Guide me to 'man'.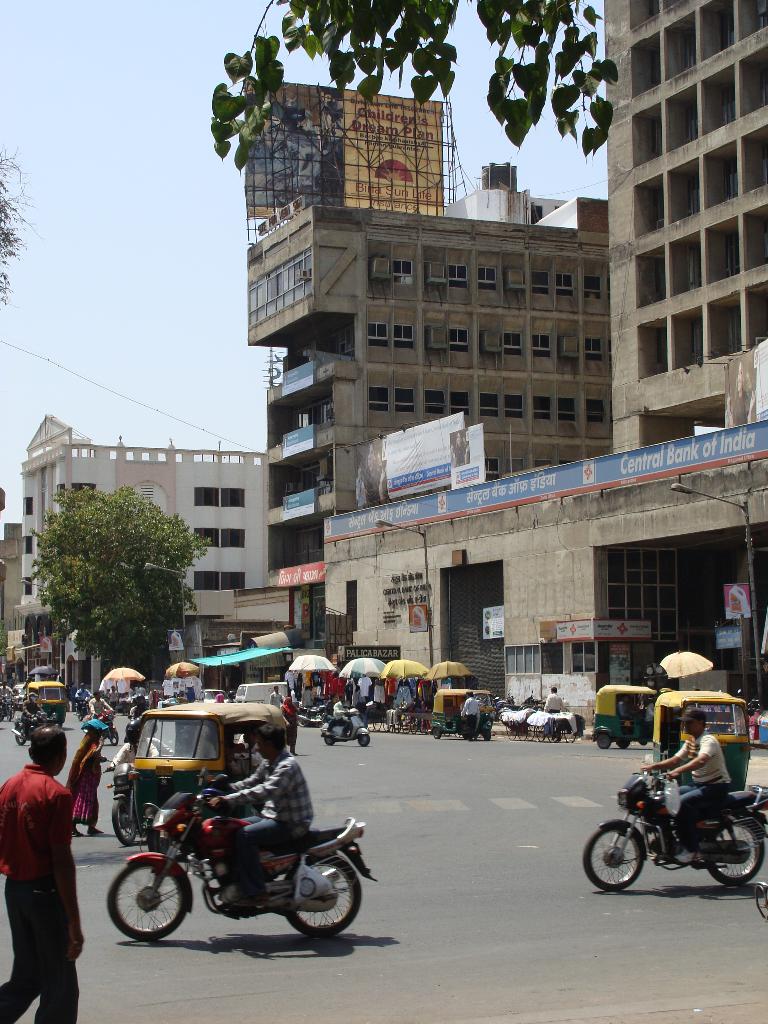
Guidance: select_region(648, 698, 655, 722).
